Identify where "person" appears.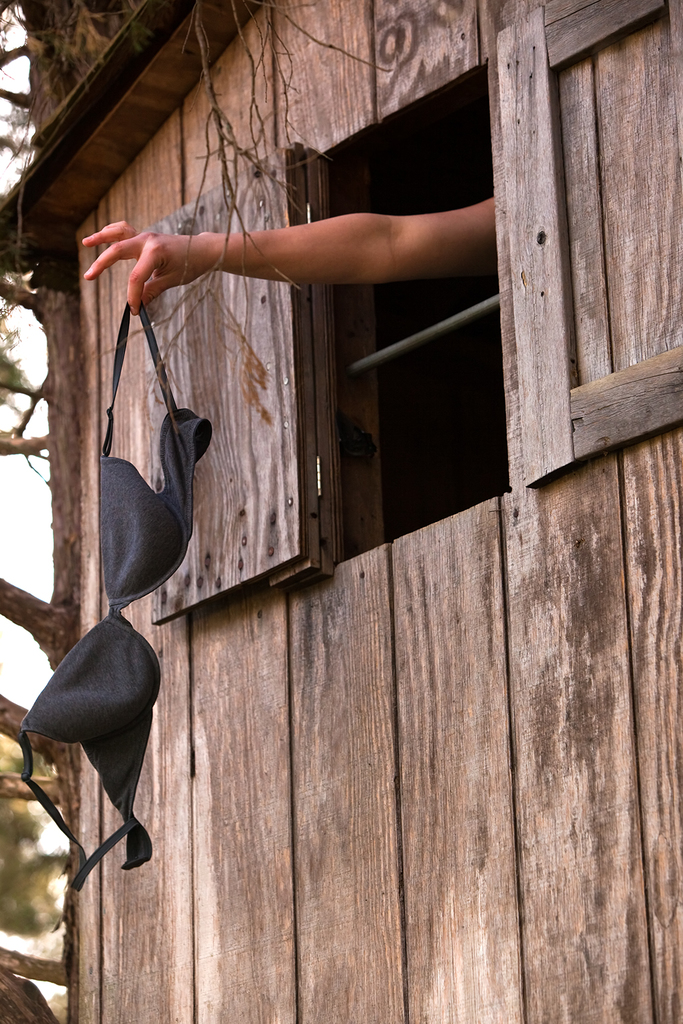
Appears at detection(79, 195, 508, 326).
